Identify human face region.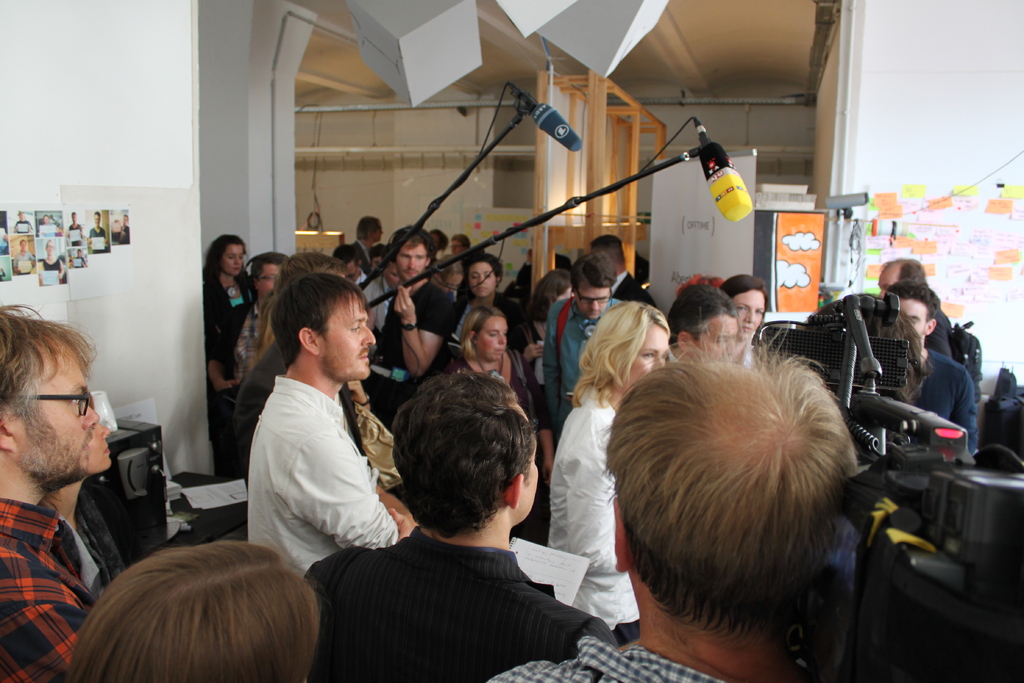
Region: 699/310/735/360.
